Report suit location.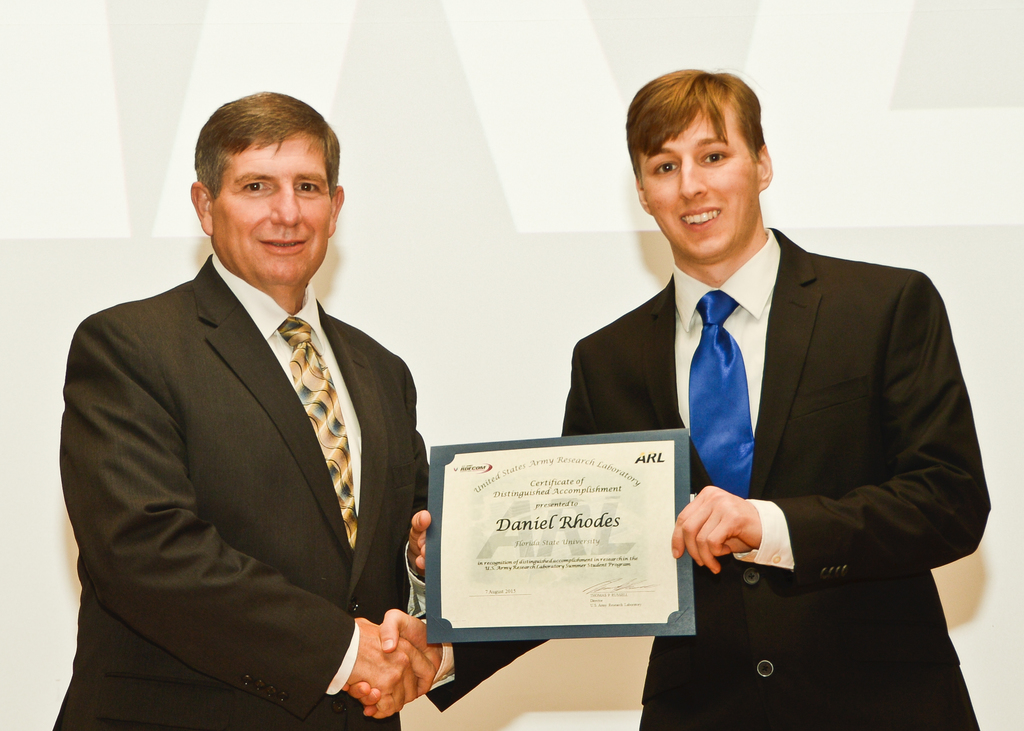
Report: [66,149,459,728].
